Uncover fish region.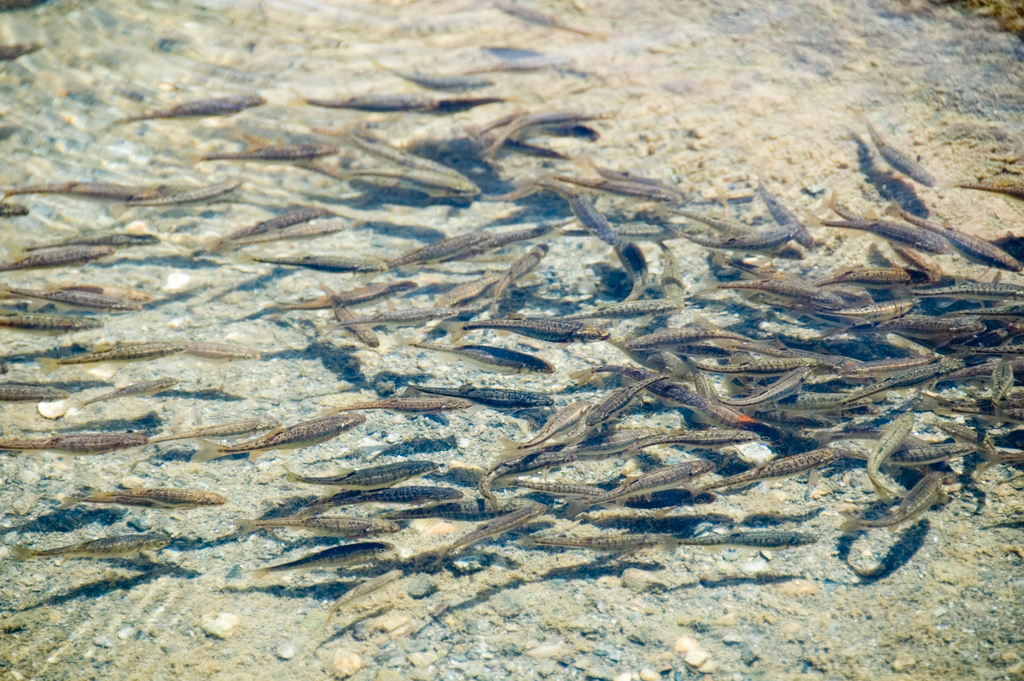
Uncovered: l=0, t=432, r=150, b=461.
